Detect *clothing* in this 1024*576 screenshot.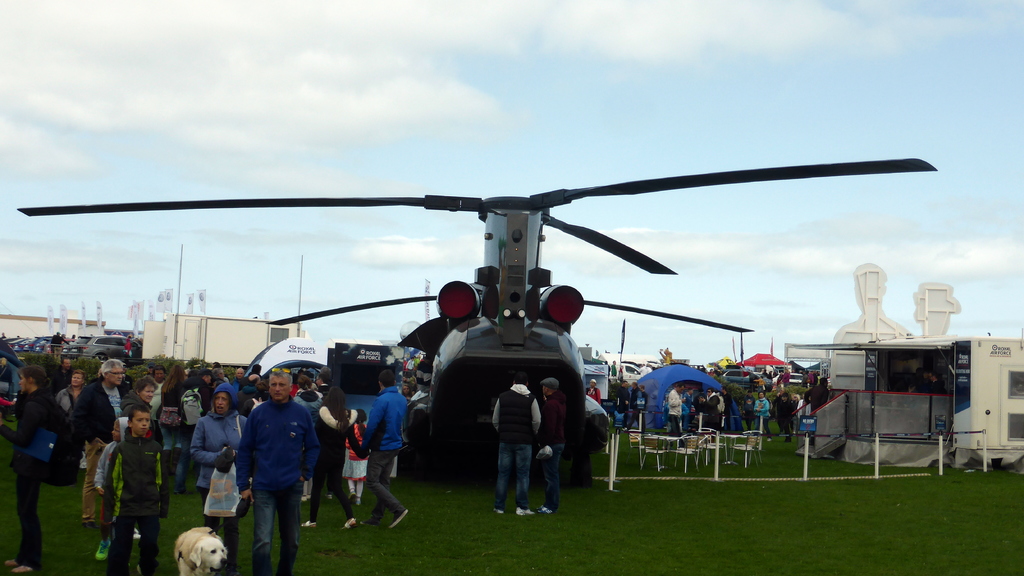
Detection: l=609, t=361, r=619, b=379.
